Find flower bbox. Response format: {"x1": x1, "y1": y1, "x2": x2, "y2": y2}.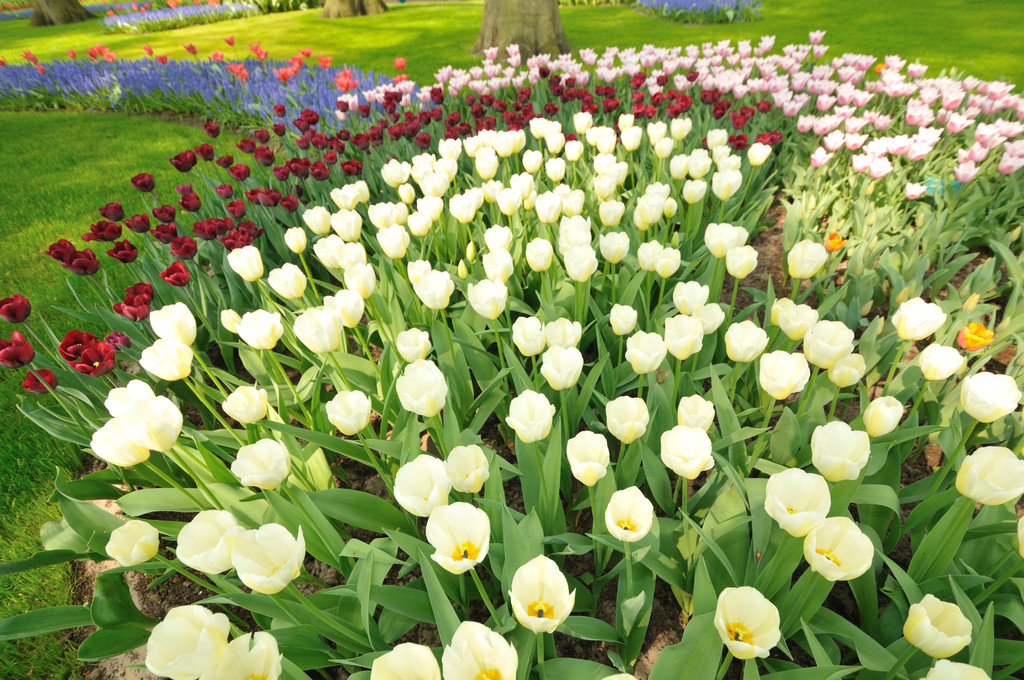
{"x1": 609, "y1": 395, "x2": 650, "y2": 445}.
